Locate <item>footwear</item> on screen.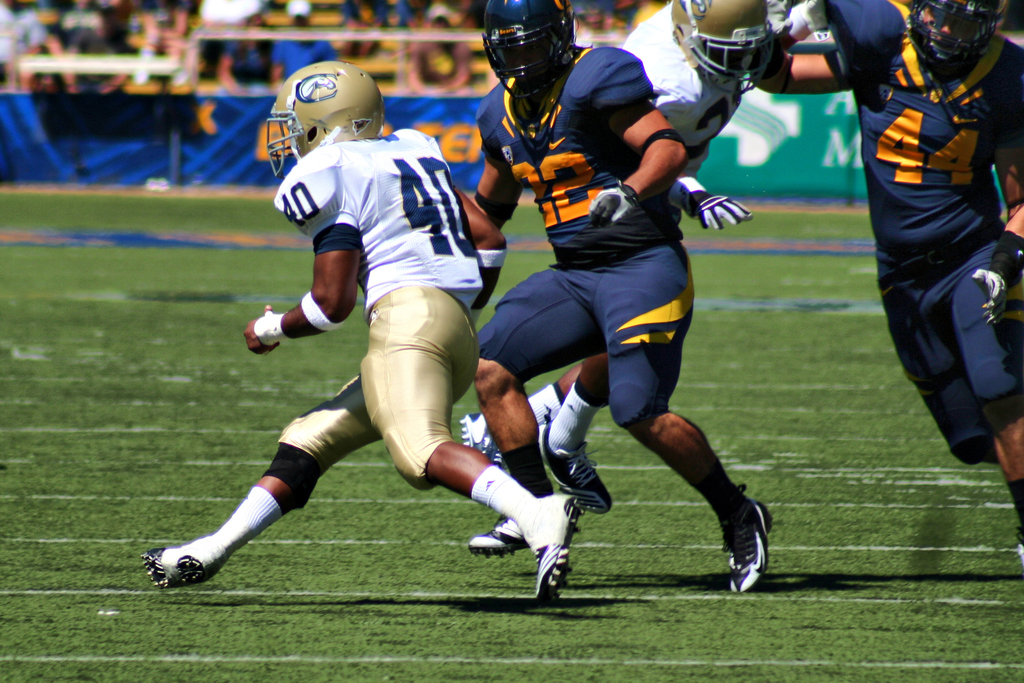
On screen at (467, 518, 531, 559).
